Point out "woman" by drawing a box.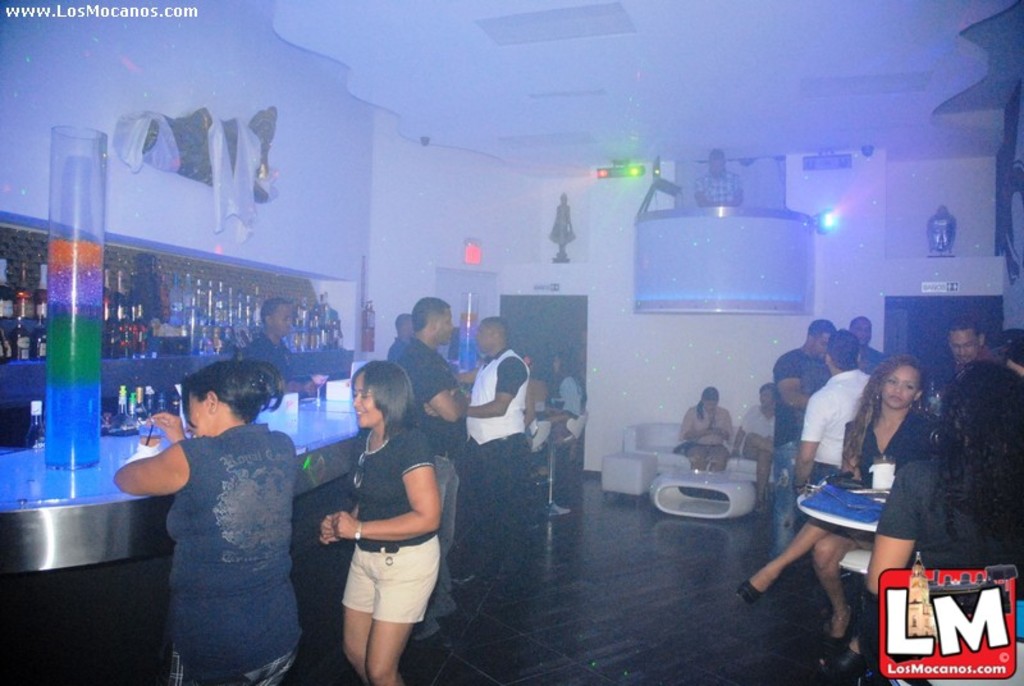
Rect(319, 362, 440, 685).
